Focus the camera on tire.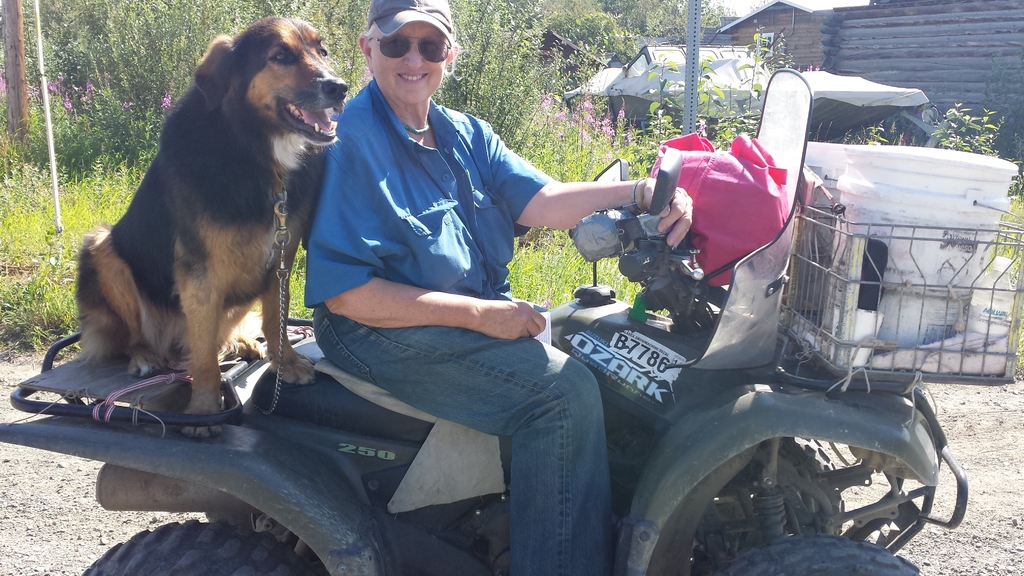
Focus region: bbox=[715, 536, 924, 575].
